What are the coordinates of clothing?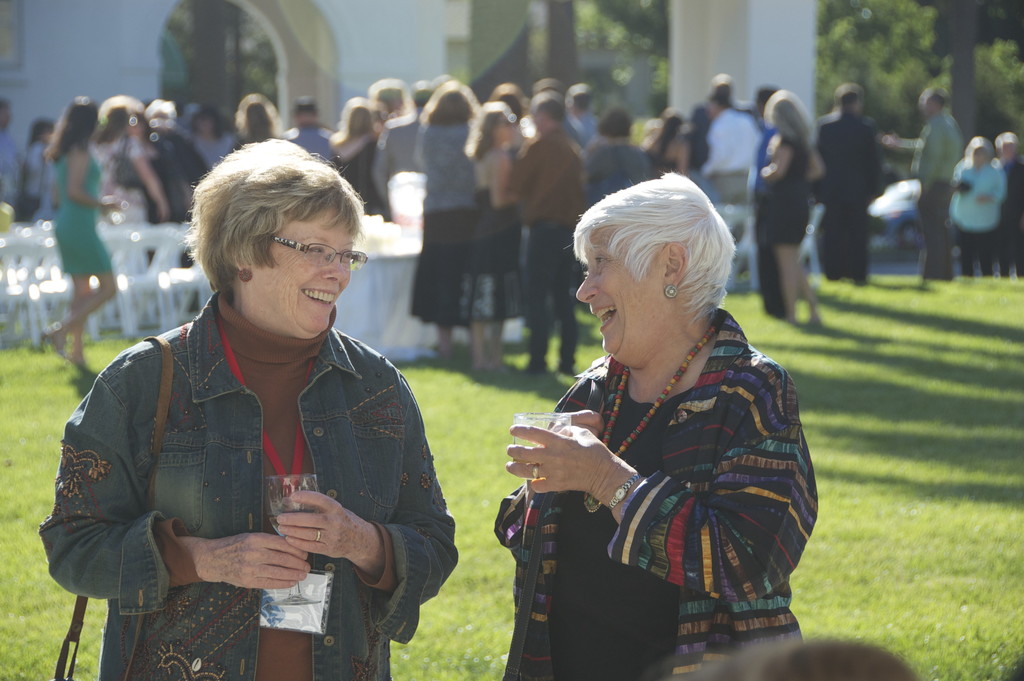
{"x1": 709, "y1": 117, "x2": 755, "y2": 201}.
